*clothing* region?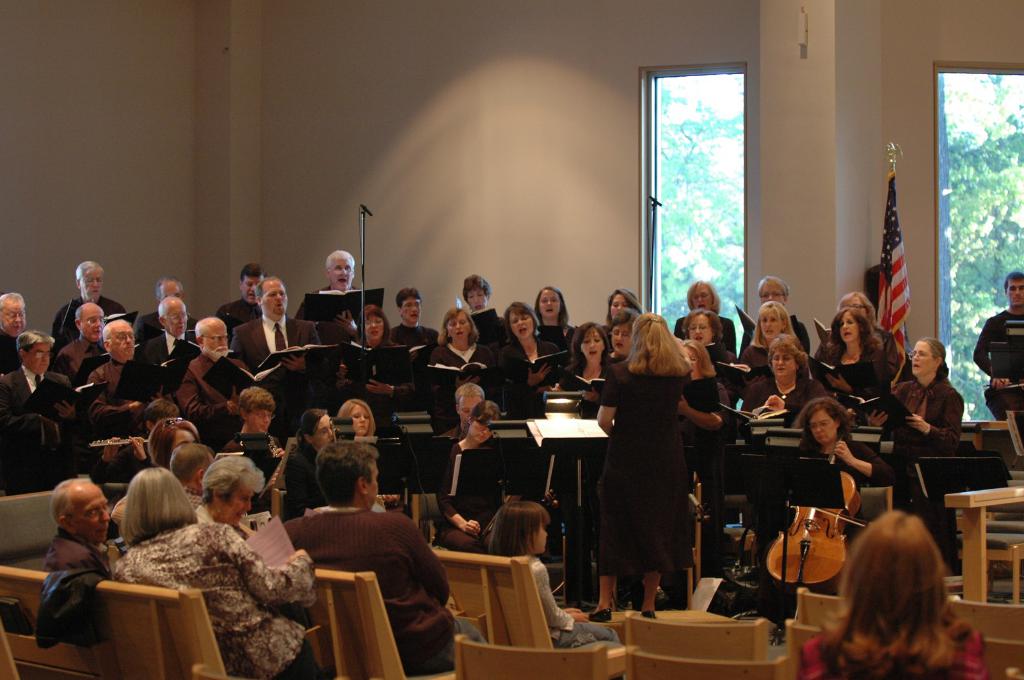
region(286, 508, 488, 674)
